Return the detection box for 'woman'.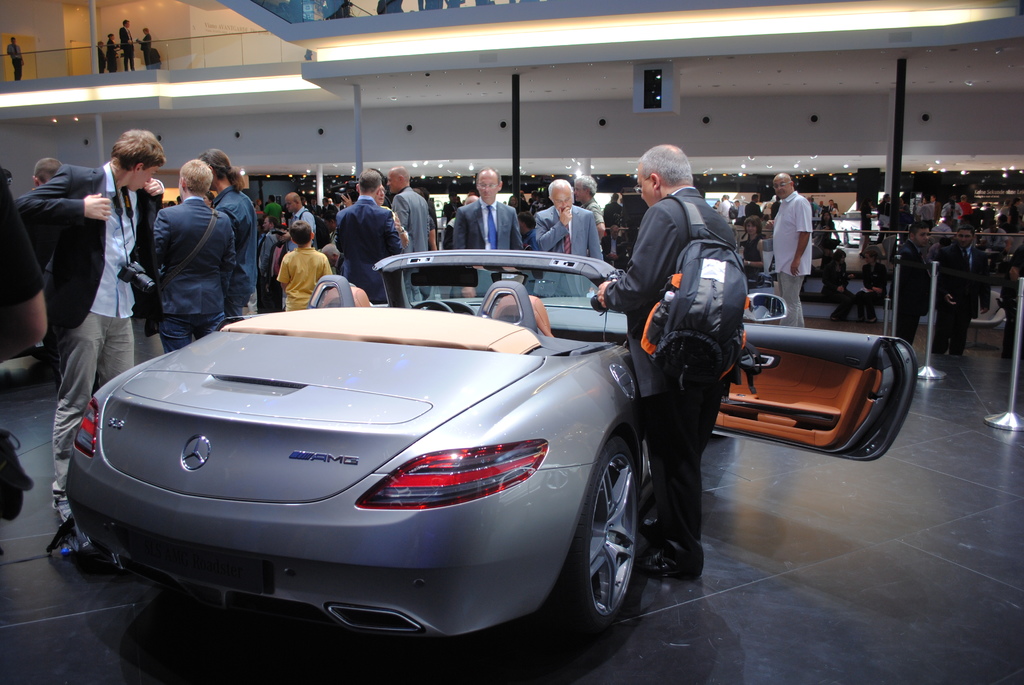
<box>810,209,842,258</box>.
